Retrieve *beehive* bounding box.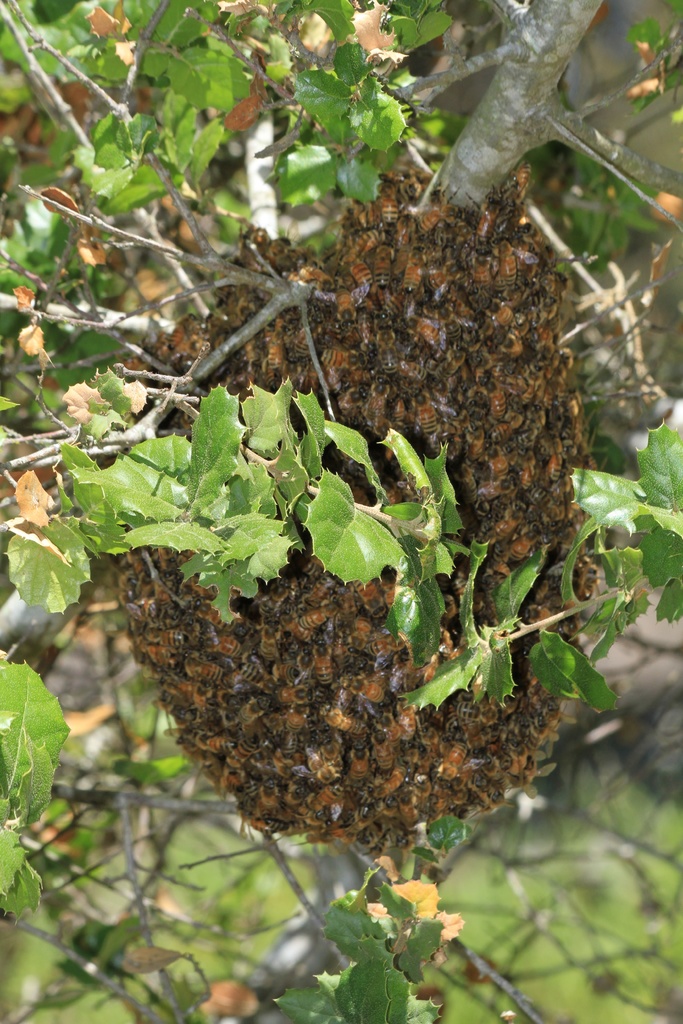
Bounding box: 65:128:641:865.
